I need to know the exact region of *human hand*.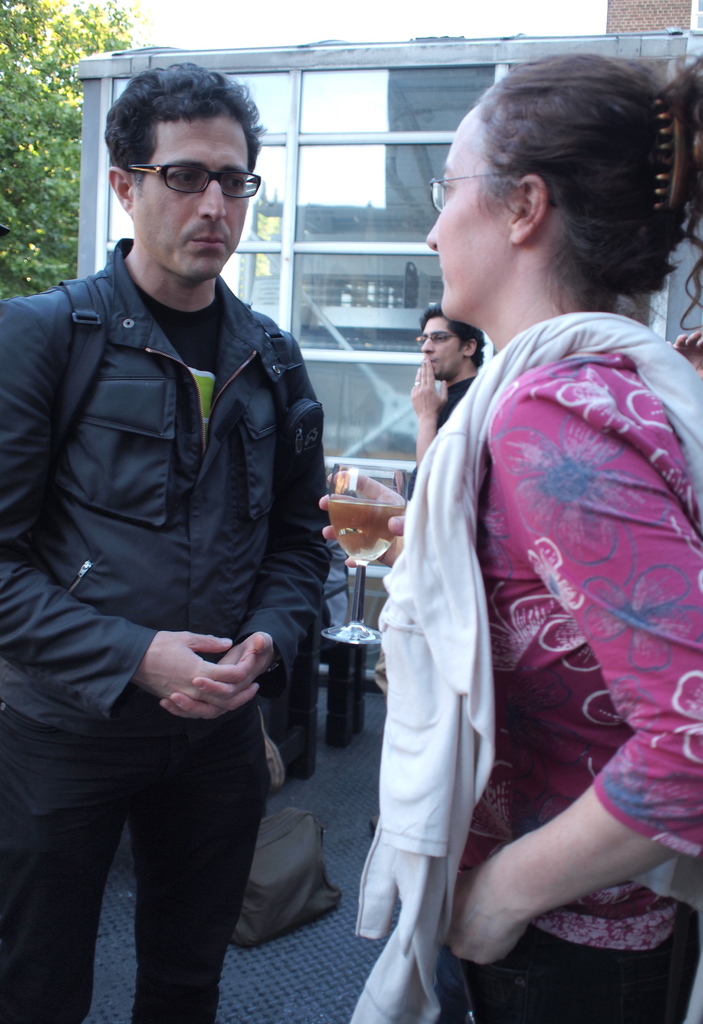
Region: (x1=160, y1=634, x2=279, y2=729).
